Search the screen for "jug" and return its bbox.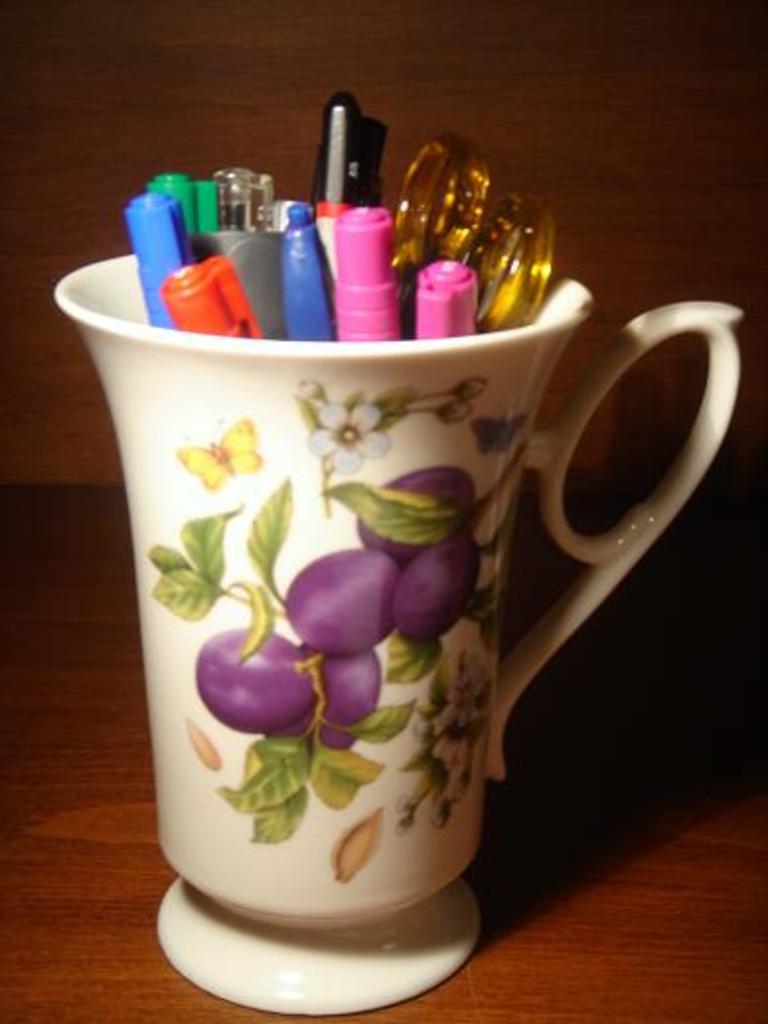
Found: (x1=51, y1=205, x2=742, y2=1022).
